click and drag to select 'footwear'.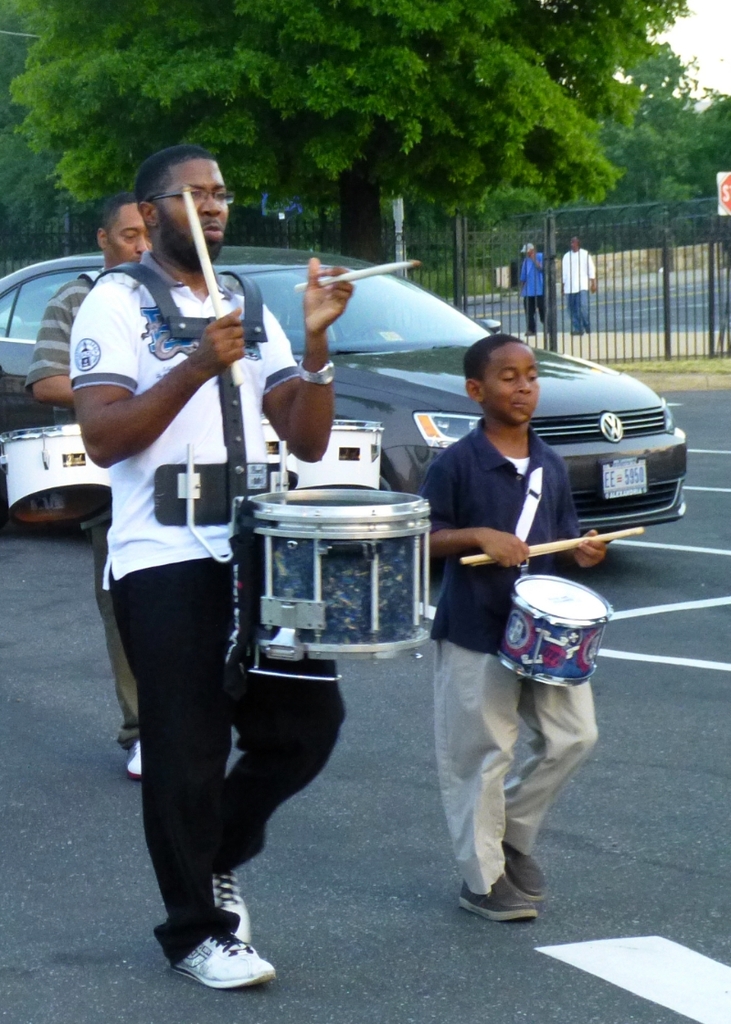
Selection: [left=122, top=720, right=150, bottom=786].
